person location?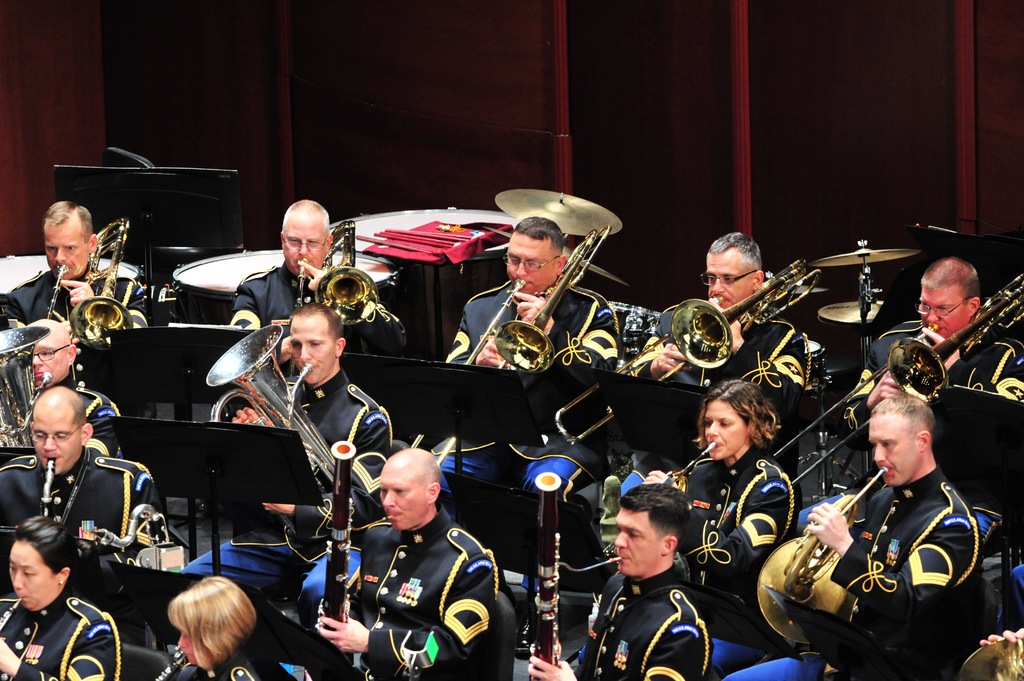
[x1=439, y1=218, x2=618, y2=520]
